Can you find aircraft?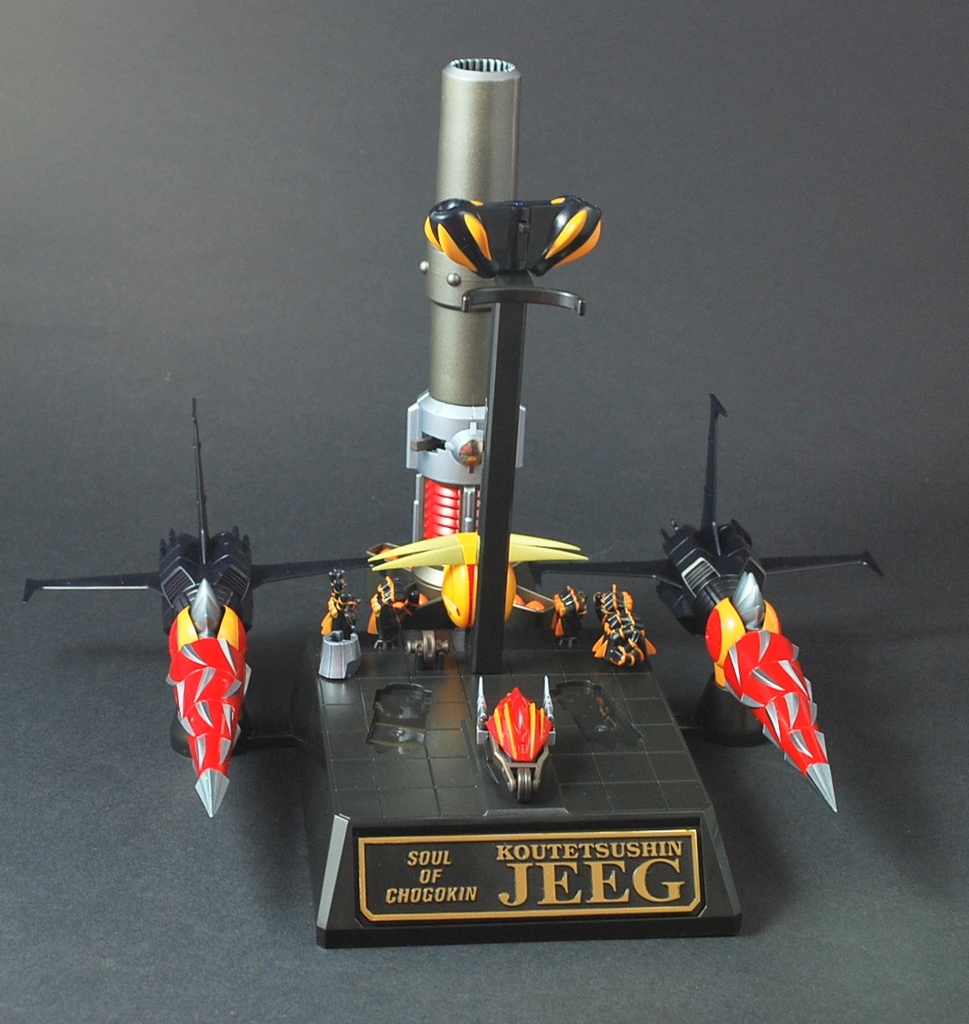
Yes, bounding box: 21,396,370,813.
